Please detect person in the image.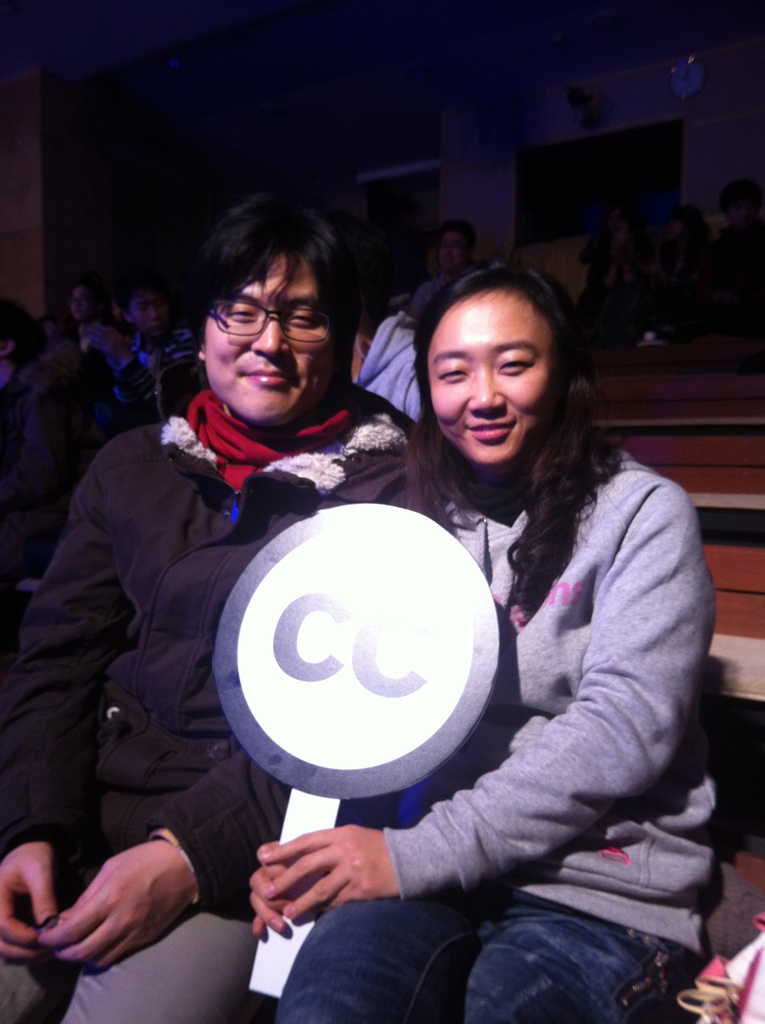
l=68, t=280, r=109, b=357.
